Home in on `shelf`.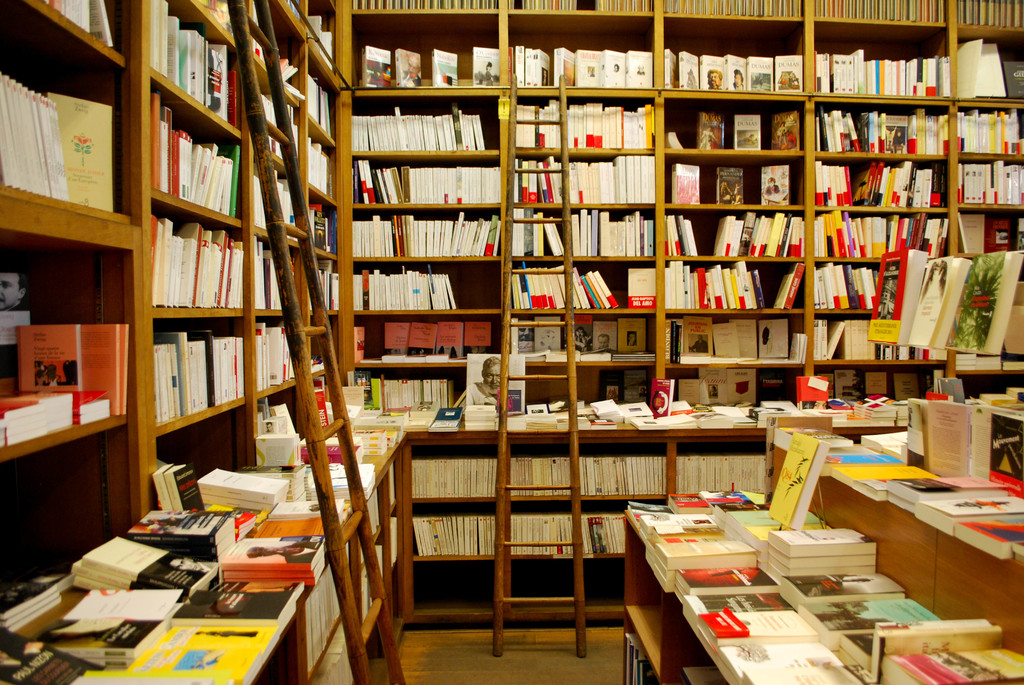
Homed in at rect(246, 0, 307, 102).
